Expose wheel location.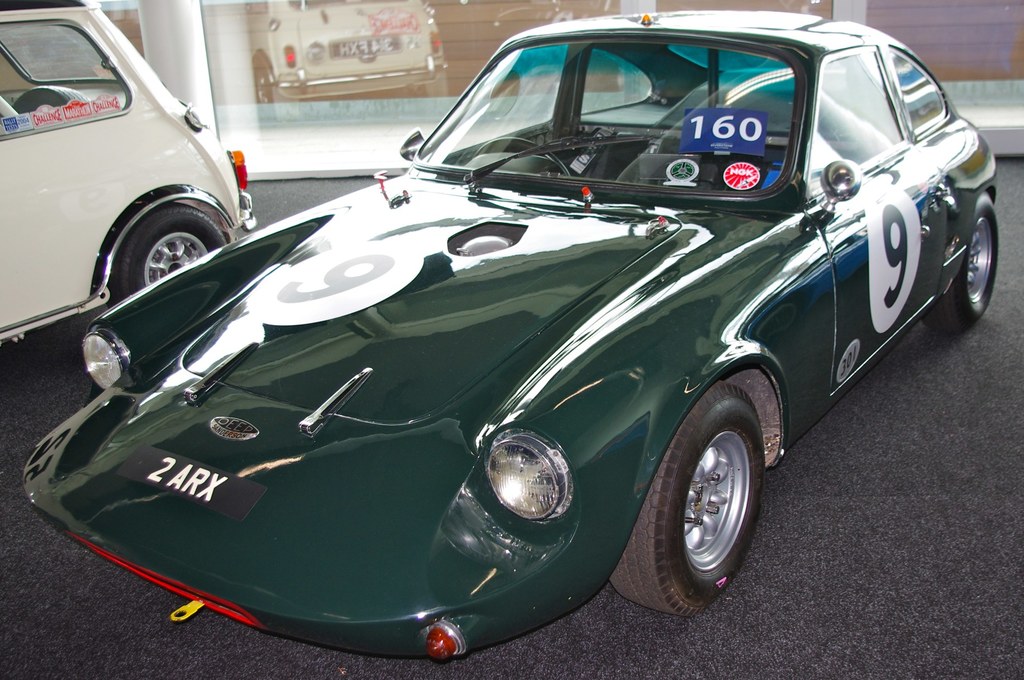
Exposed at [9,85,89,117].
